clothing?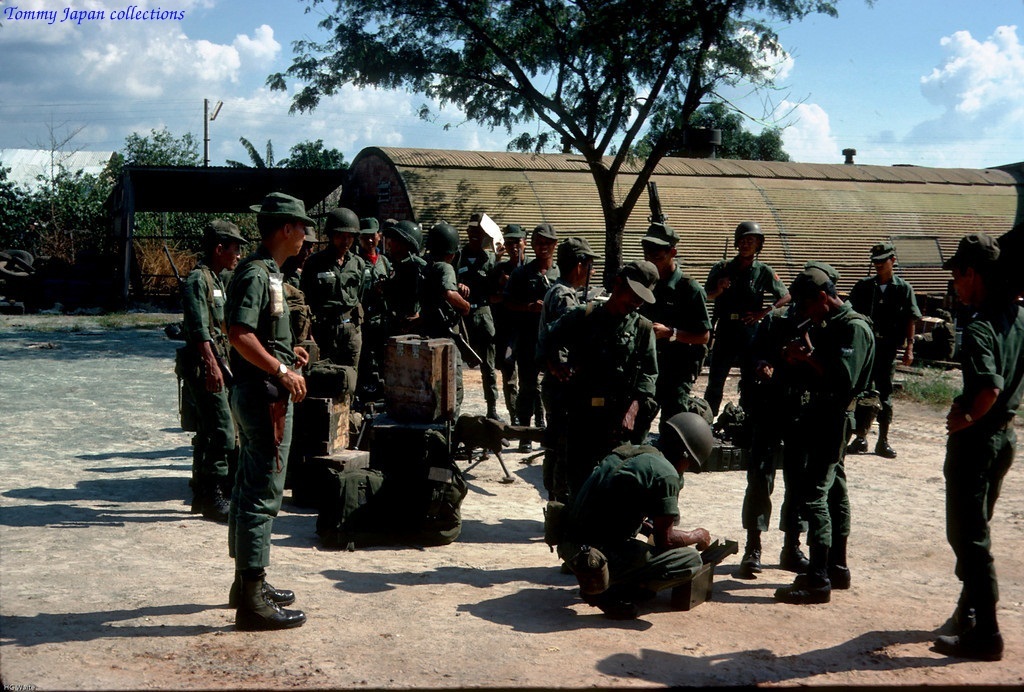
bbox=(519, 260, 562, 357)
